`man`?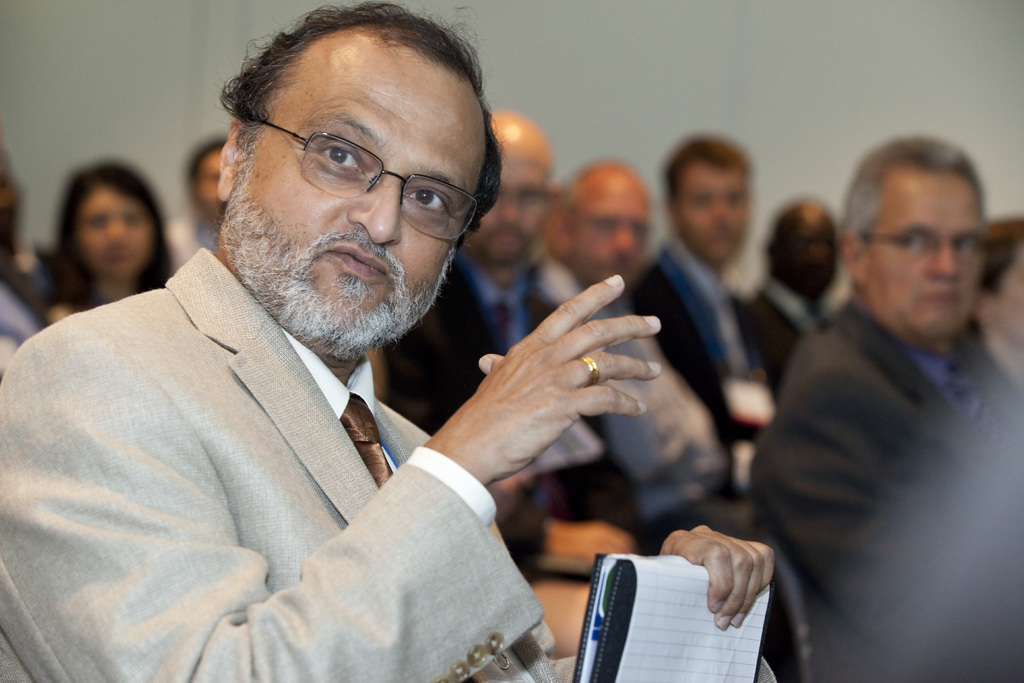
l=750, t=192, r=840, b=381
